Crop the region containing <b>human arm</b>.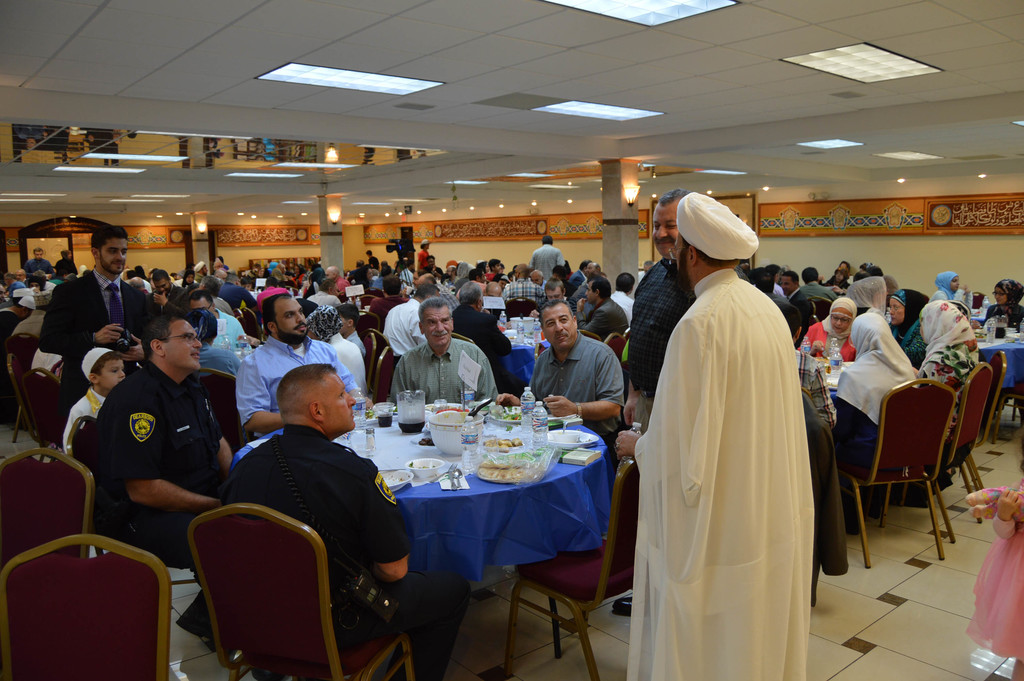
Crop region: bbox=(200, 390, 241, 488).
